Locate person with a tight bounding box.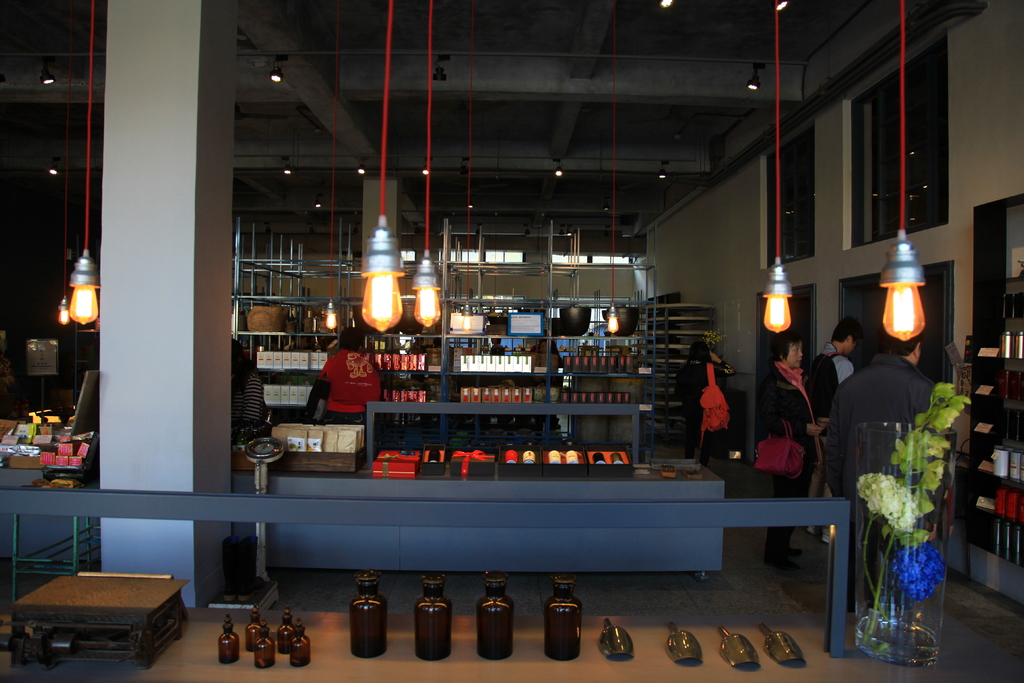
bbox=[664, 322, 735, 456].
